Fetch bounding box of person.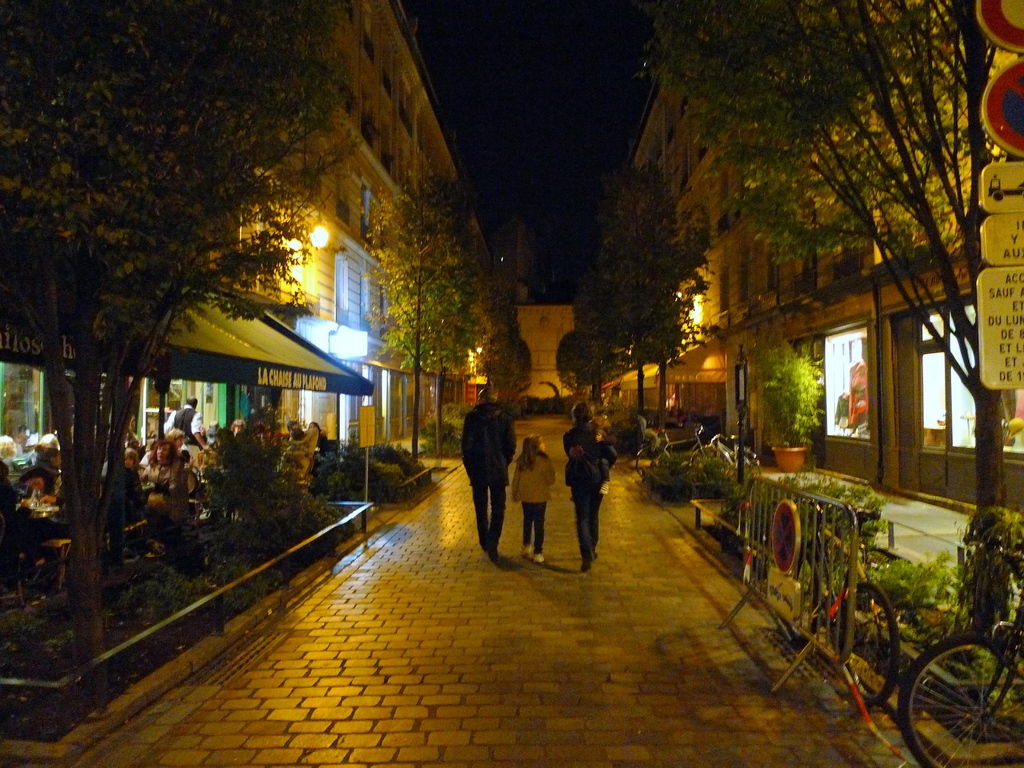
Bbox: <box>460,388,520,561</box>.
